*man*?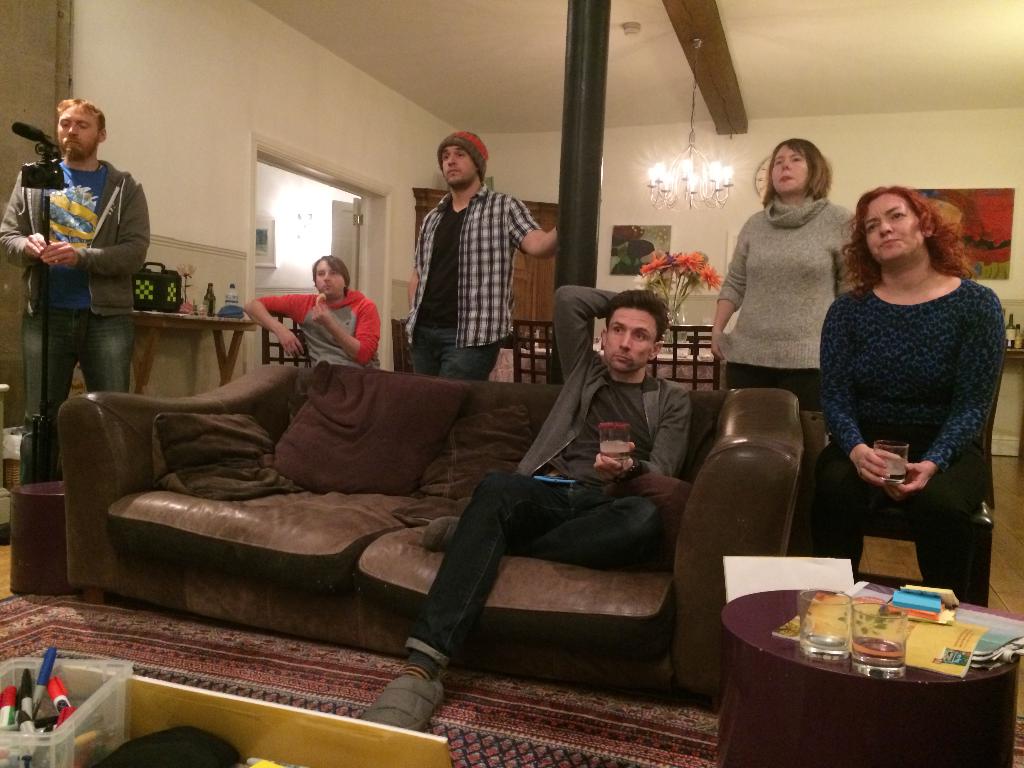
(242, 255, 382, 374)
